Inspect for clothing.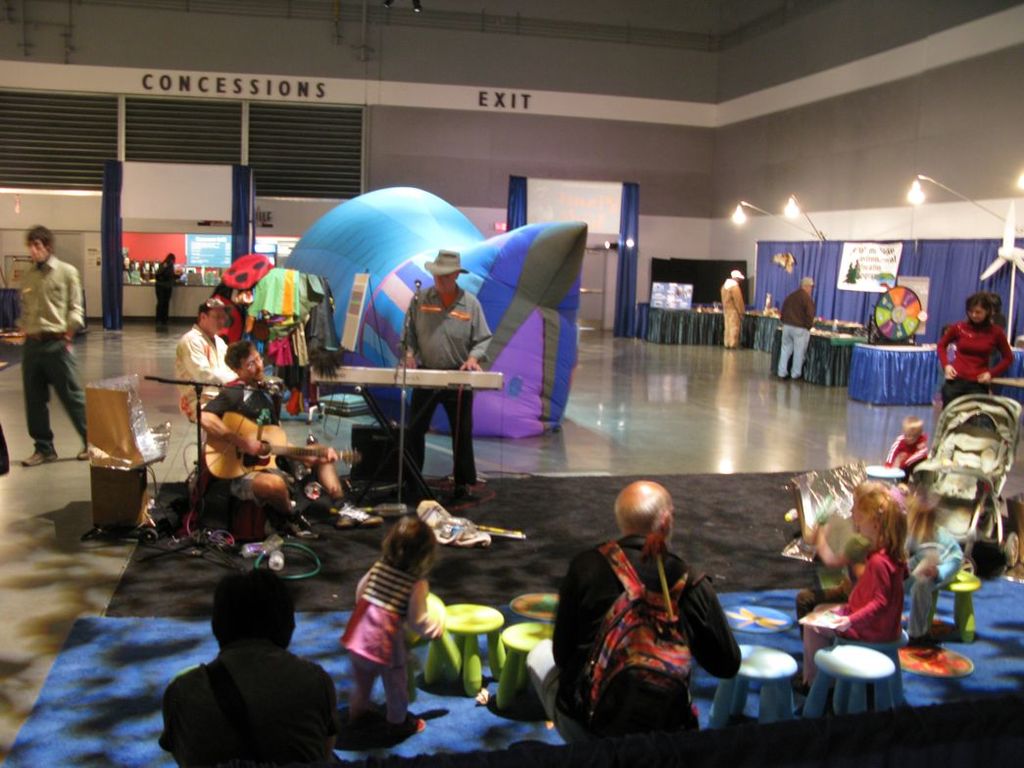
Inspection: bbox=[198, 369, 278, 506].
